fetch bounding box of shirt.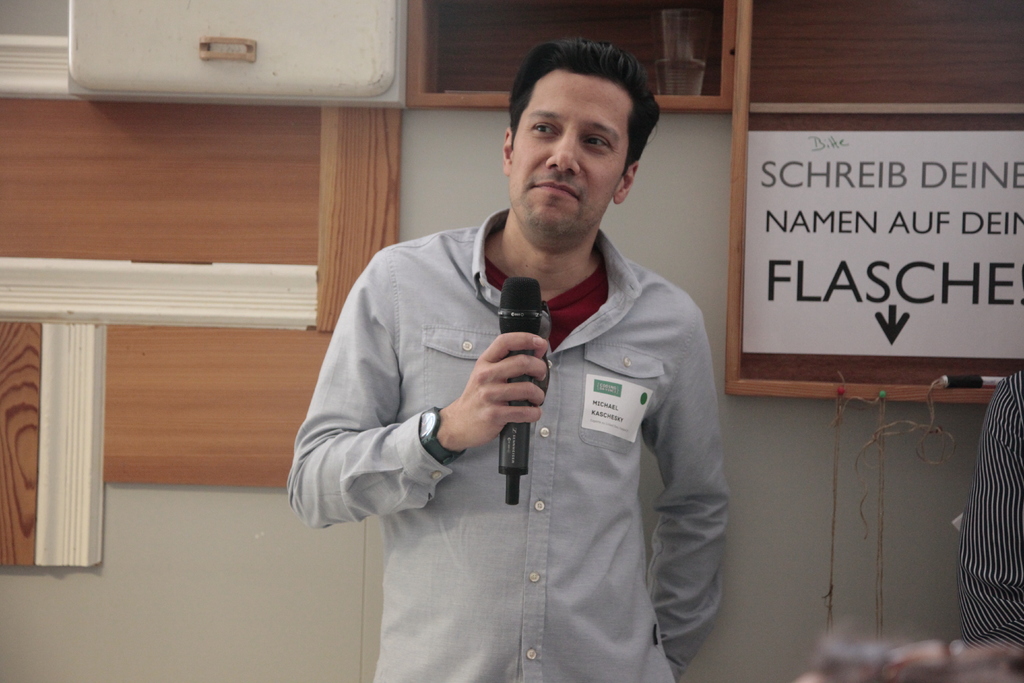
Bbox: {"x1": 324, "y1": 179, "x2": 750, "y2": 659}.
